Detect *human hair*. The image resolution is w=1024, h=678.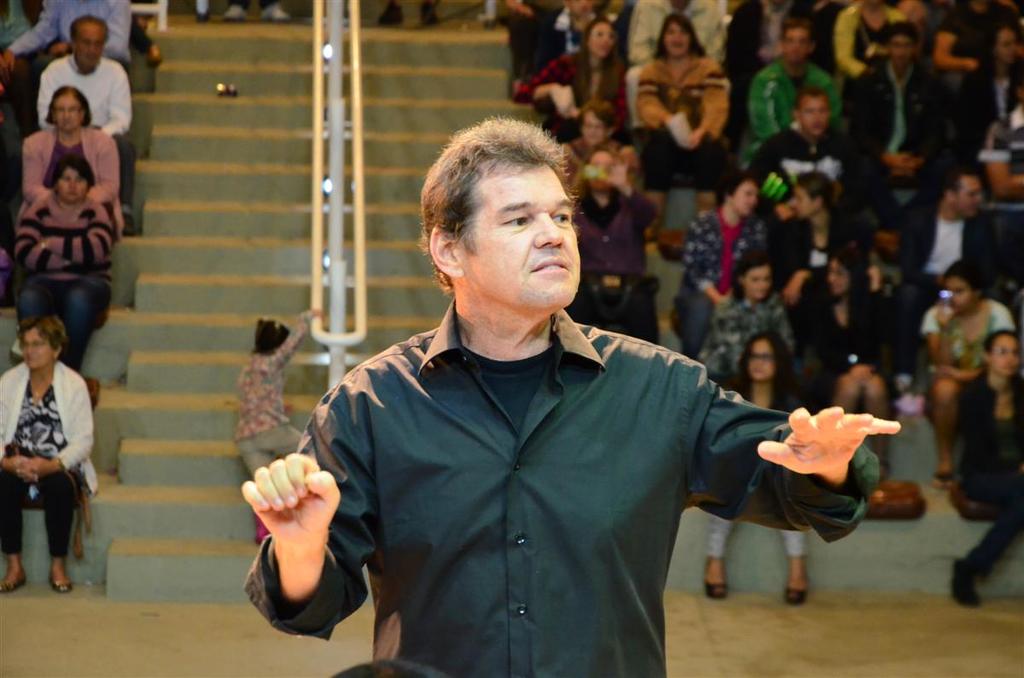
[887, 21, 916, 43].
